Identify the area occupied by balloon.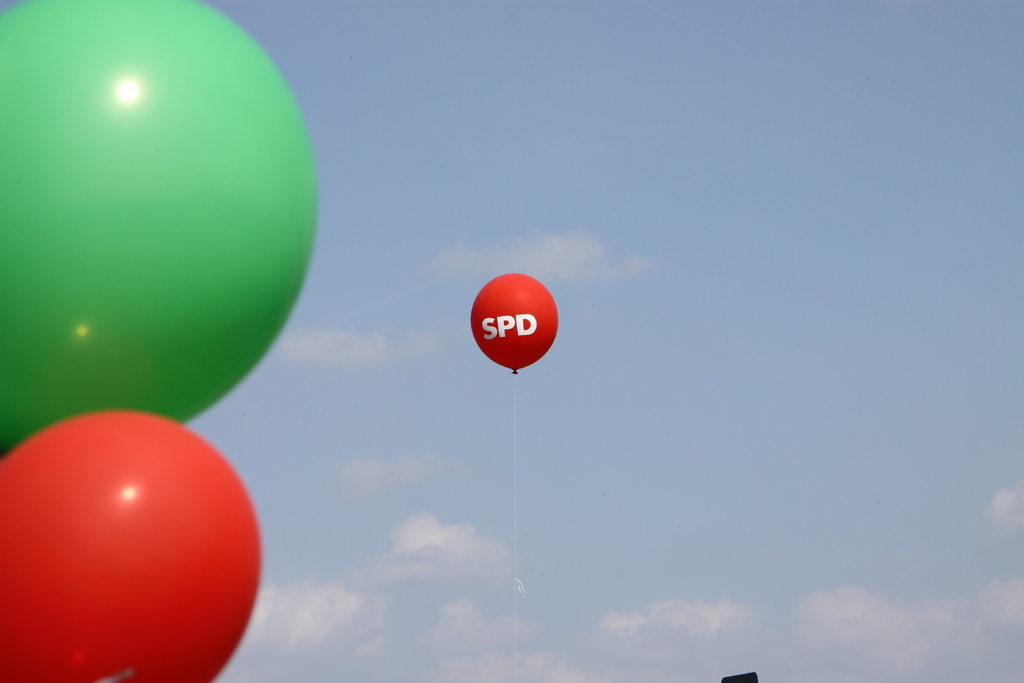
Area: <box>0,411,260,682</box>.
